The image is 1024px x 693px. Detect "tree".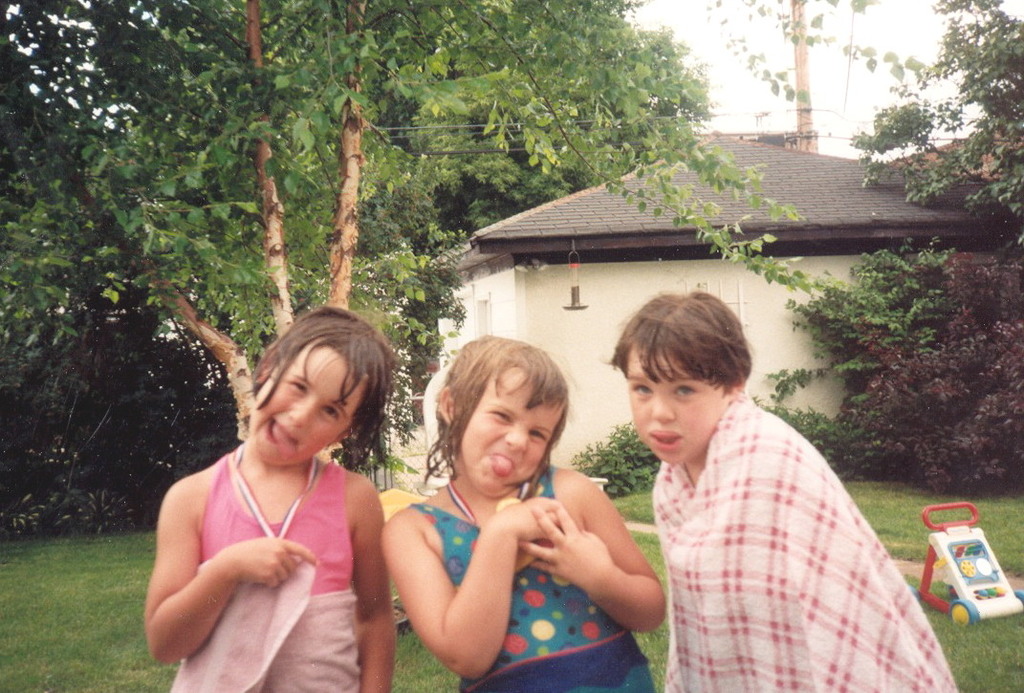
Detection: region(731, 0, 1023, 475).
